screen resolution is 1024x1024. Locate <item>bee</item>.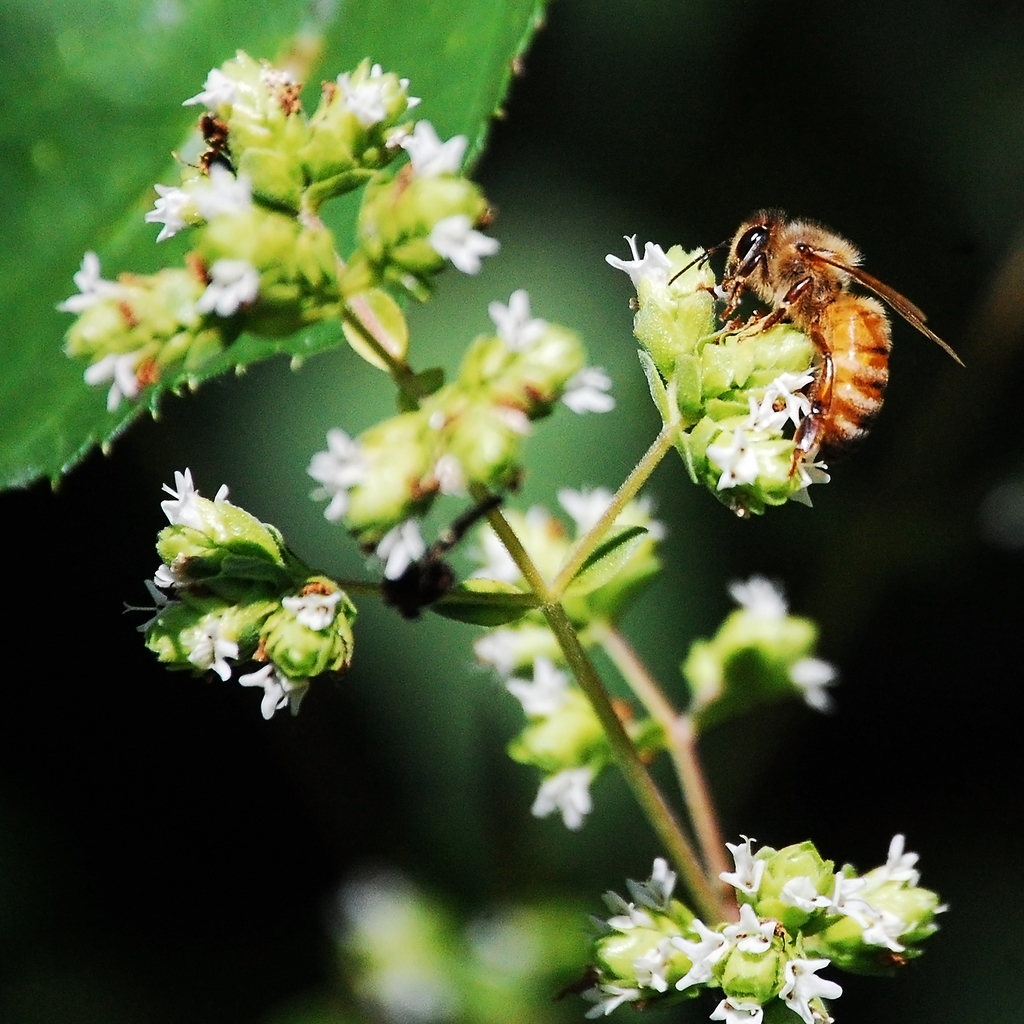
(651, 189, 961, 495).
